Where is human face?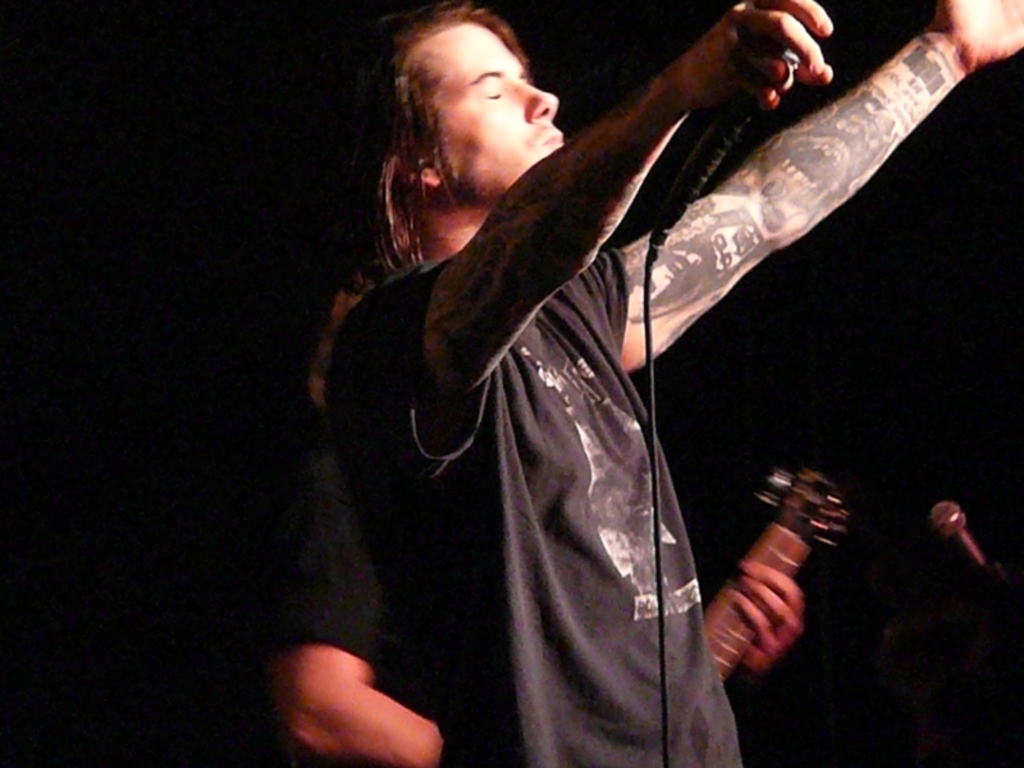
x1=434 y1=20 x2=570 y2=201.
